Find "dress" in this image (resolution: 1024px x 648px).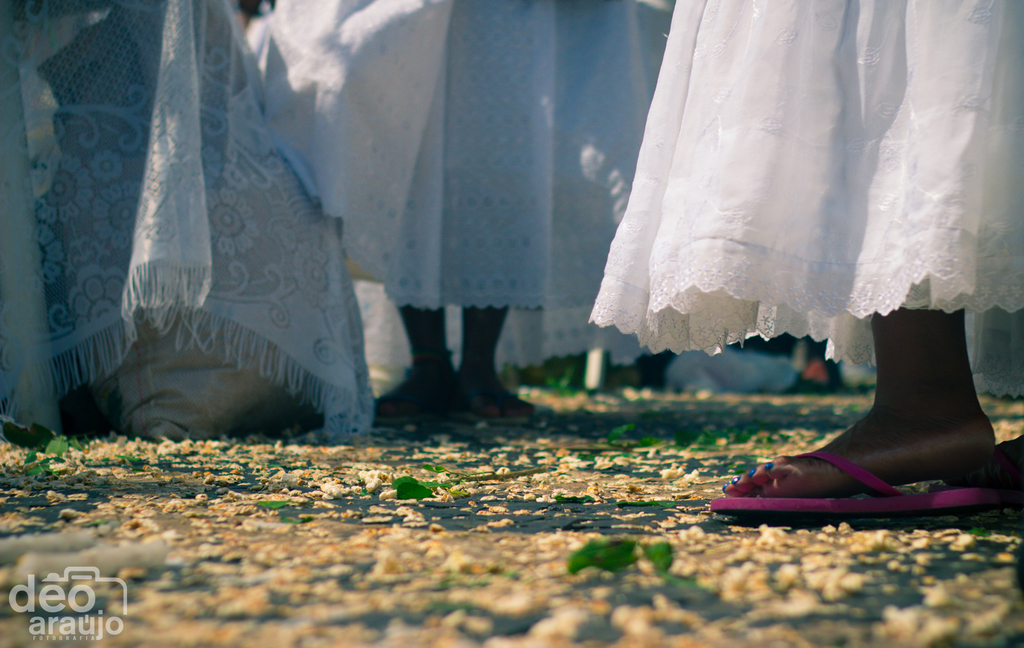
(248, 0, 675, 365).
